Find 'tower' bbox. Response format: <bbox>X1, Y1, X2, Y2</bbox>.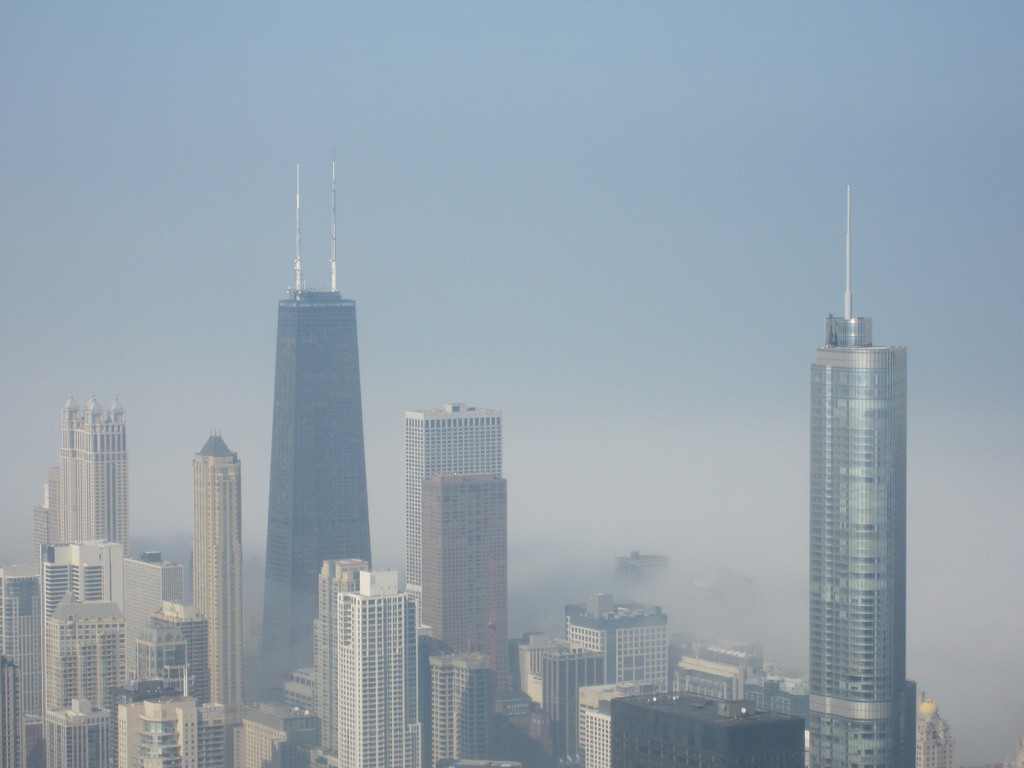
<bbox>314, 560, 366, 767</bbox>.
